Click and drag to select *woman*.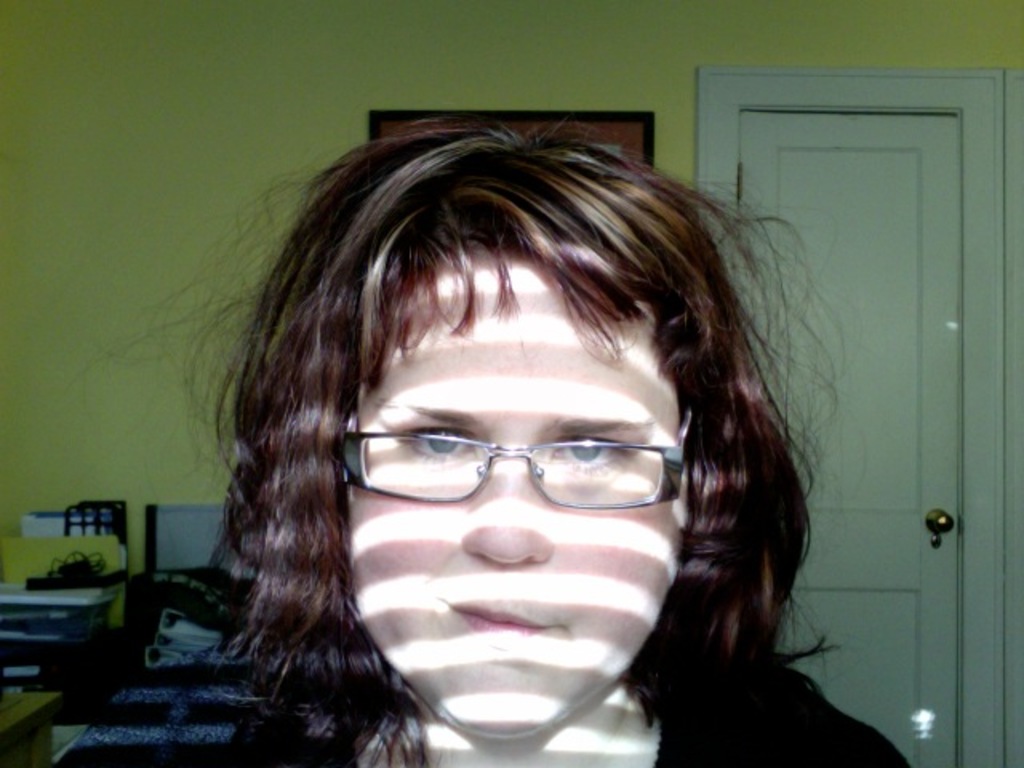
Selection: x1=122, y1=114, x2=902, y2=754.
